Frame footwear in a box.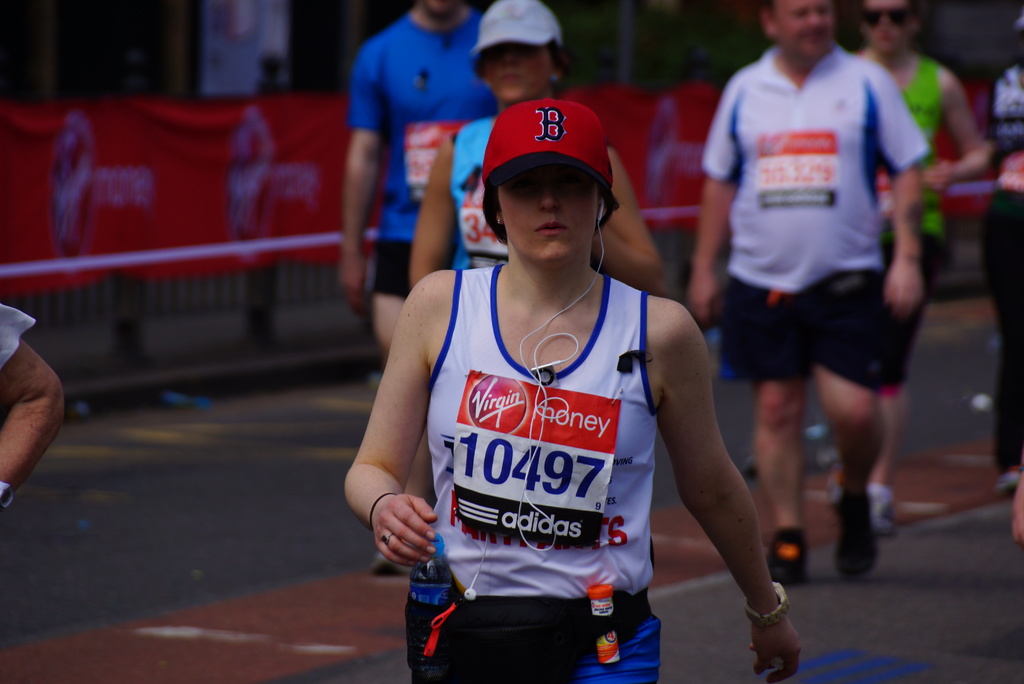
box(767, 523, 806, 585).
